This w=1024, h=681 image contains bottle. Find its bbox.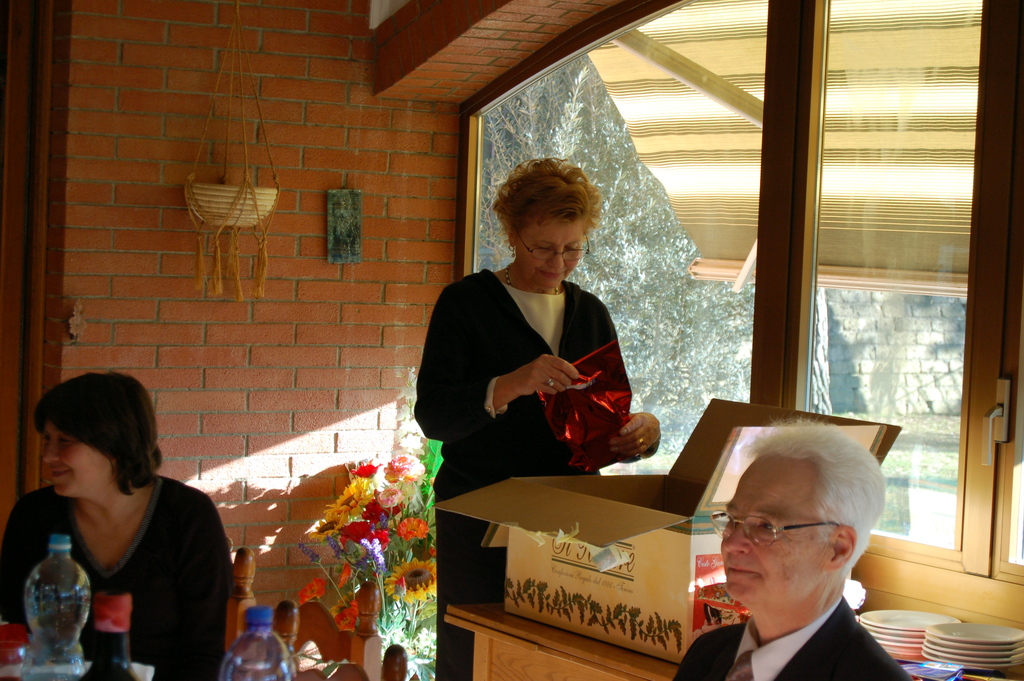
{"left": 214, "top": 605, "right": 288, "bottom": 680}.
